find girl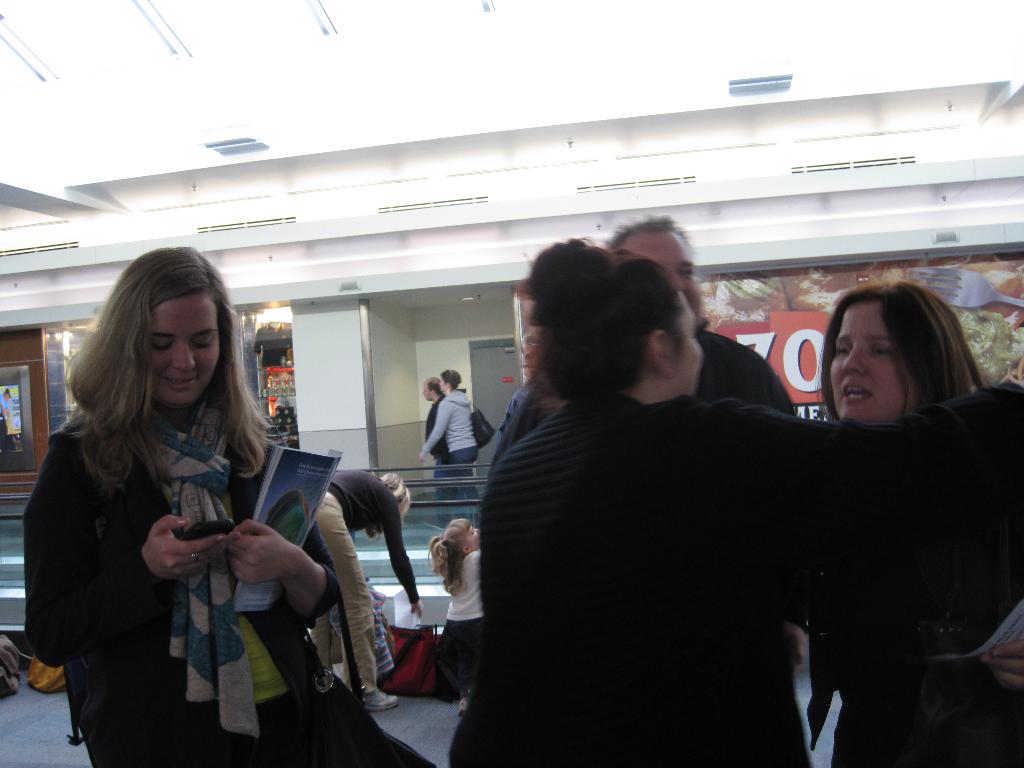
446, 236, 1023, 767
